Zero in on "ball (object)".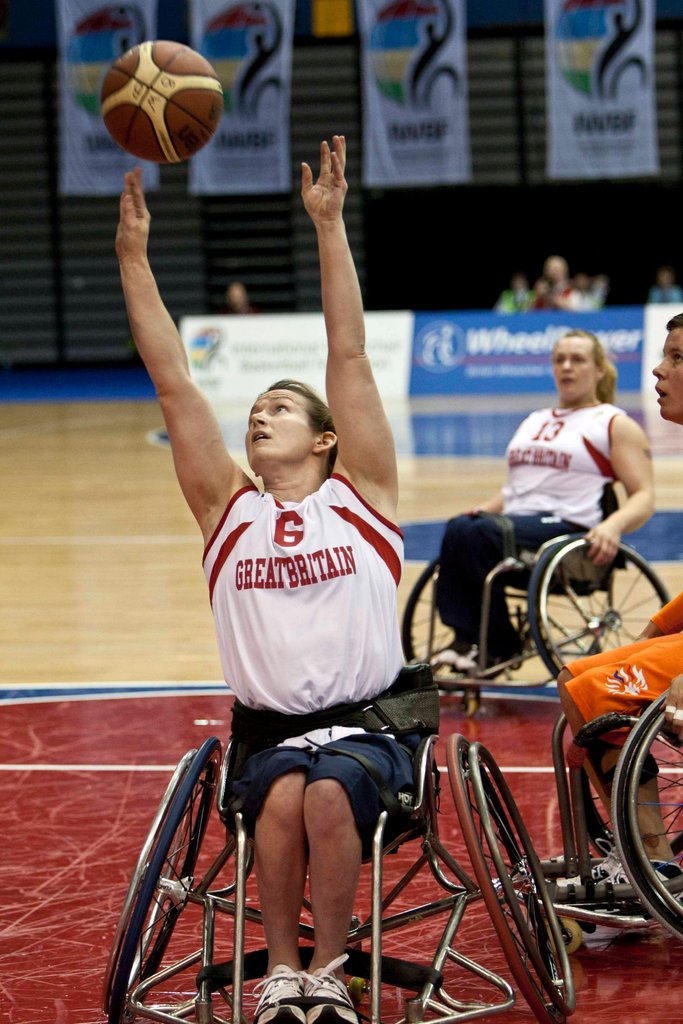
Zeroed in: [101, 42, 224, 166].
